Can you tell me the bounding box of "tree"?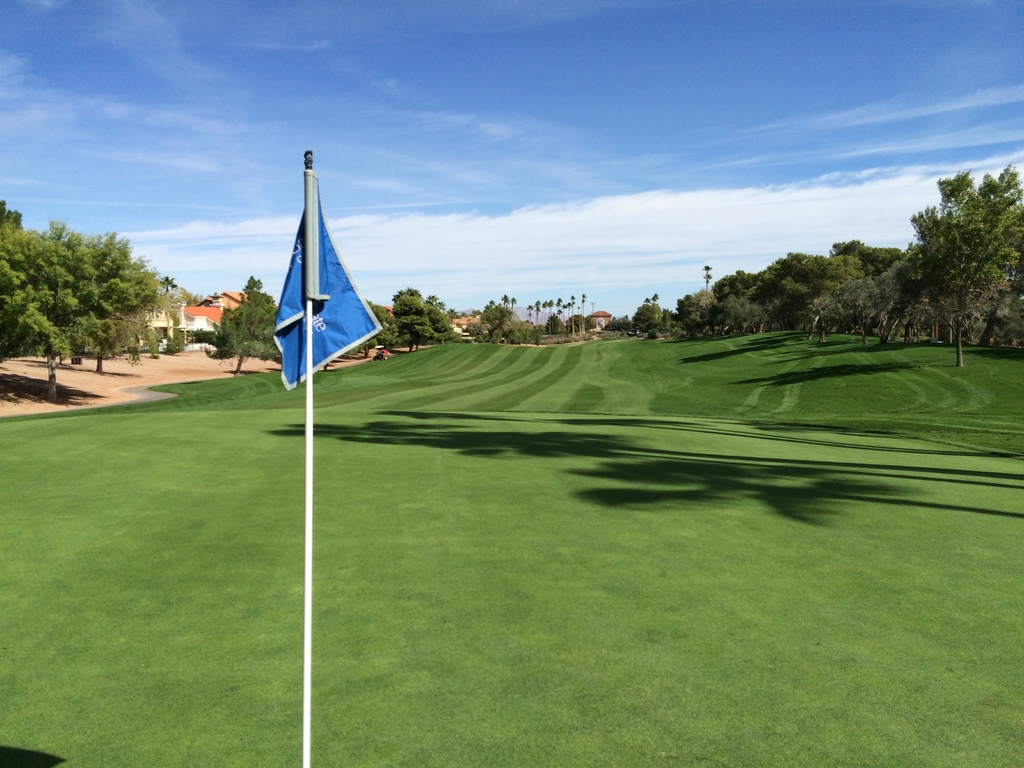
bbox=(644, 294, 652, 303).
